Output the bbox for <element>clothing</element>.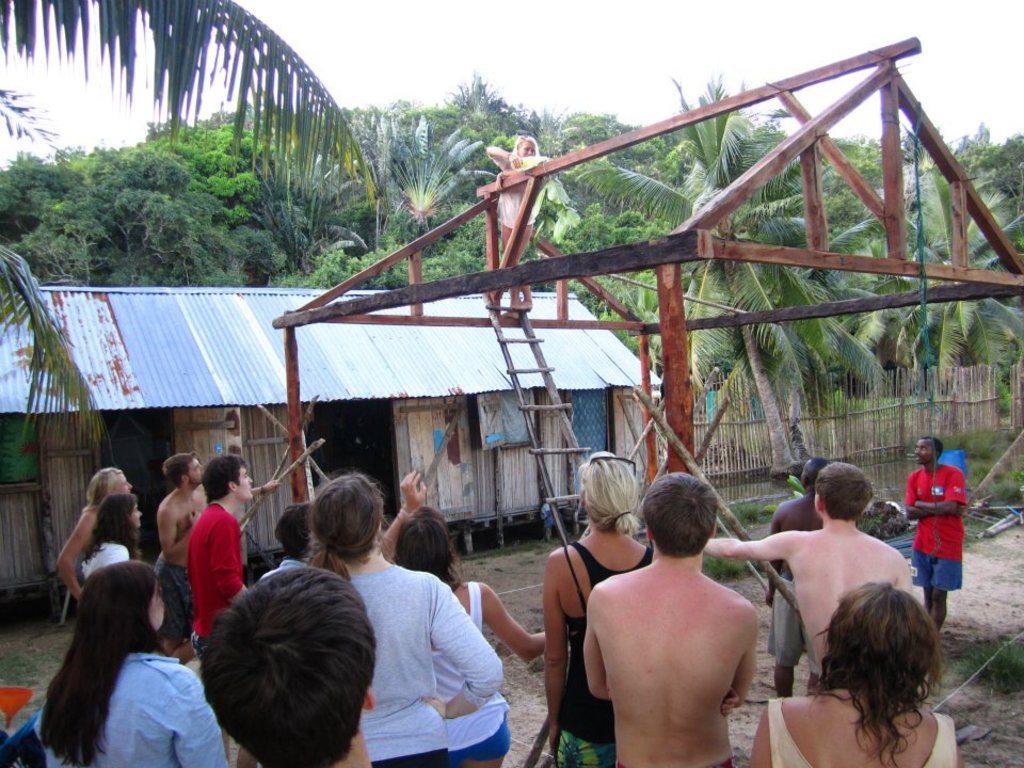
(x1=32, y1=652, x2=229, y2=767).
